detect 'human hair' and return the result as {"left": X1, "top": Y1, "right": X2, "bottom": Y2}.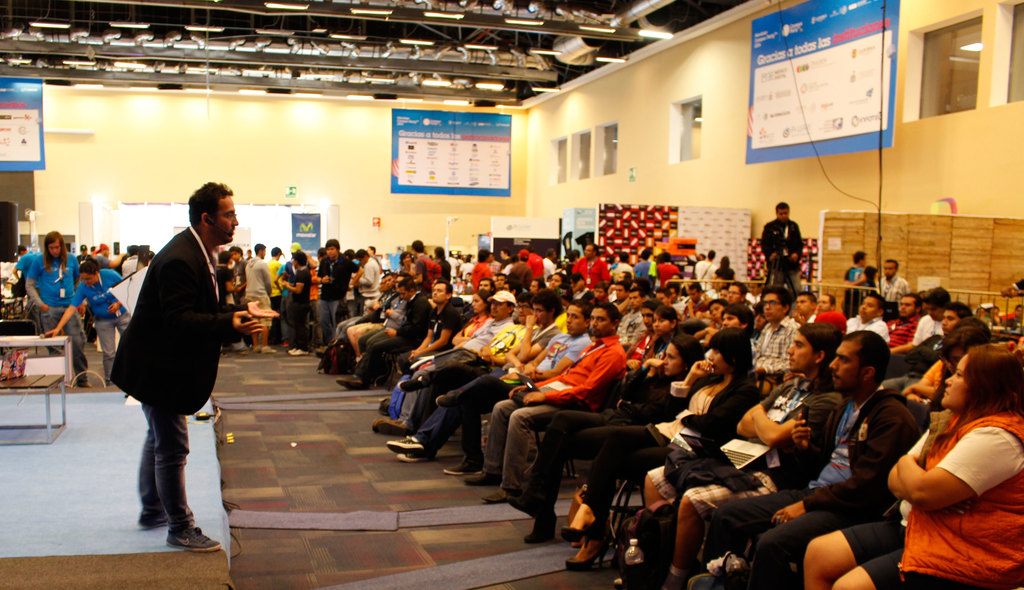
{"left": 868, "top": 293, "right": 890, "bottom": 321}.
